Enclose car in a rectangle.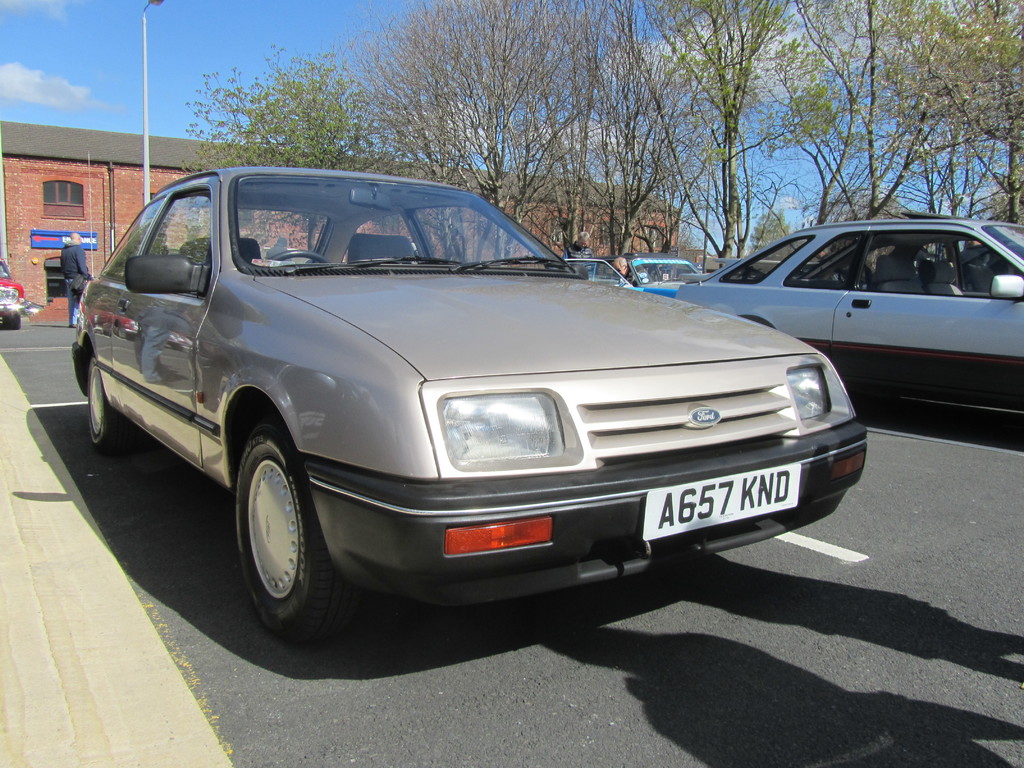
{"x1": 675, "y1": 211, "x2": 1023, "y2": 413}.
